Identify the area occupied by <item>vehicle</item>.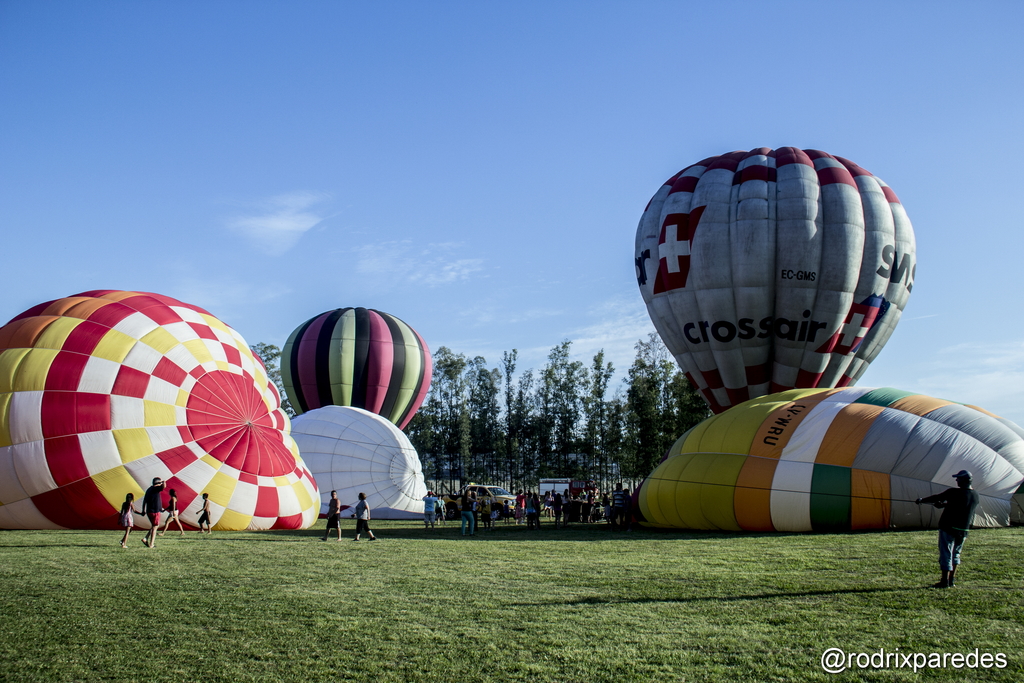
Area: {"left": 279, "top": 311, "right": 431, "bottom": 433}.
